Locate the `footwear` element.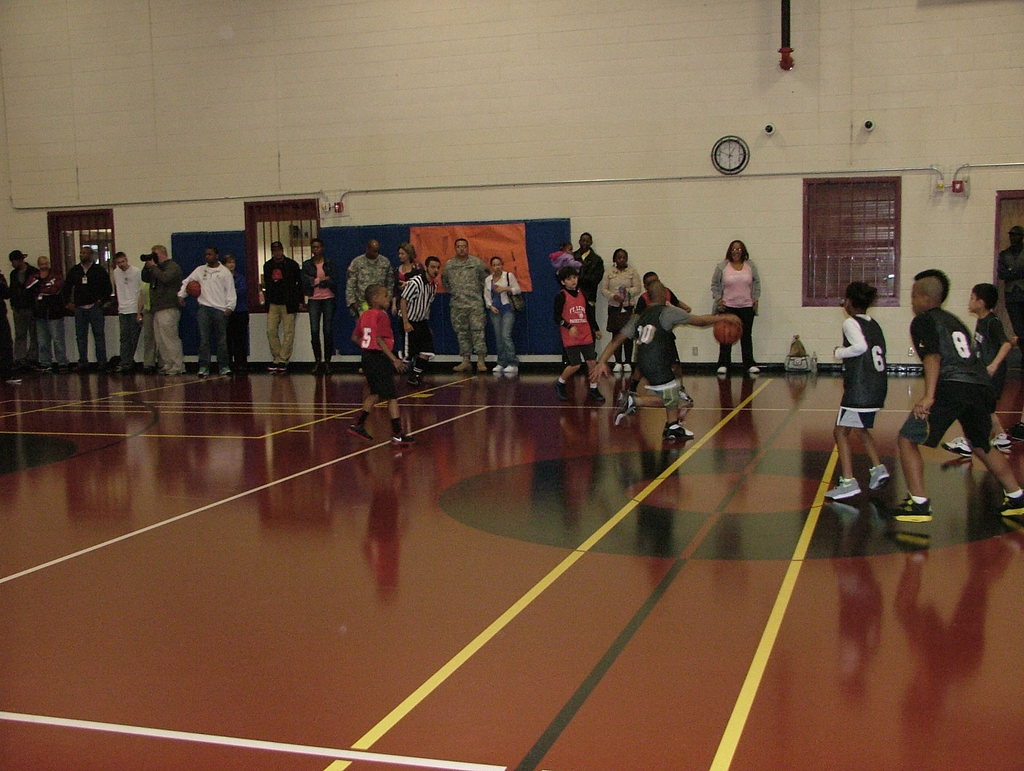
Element bbox: 222:365:233:377.
